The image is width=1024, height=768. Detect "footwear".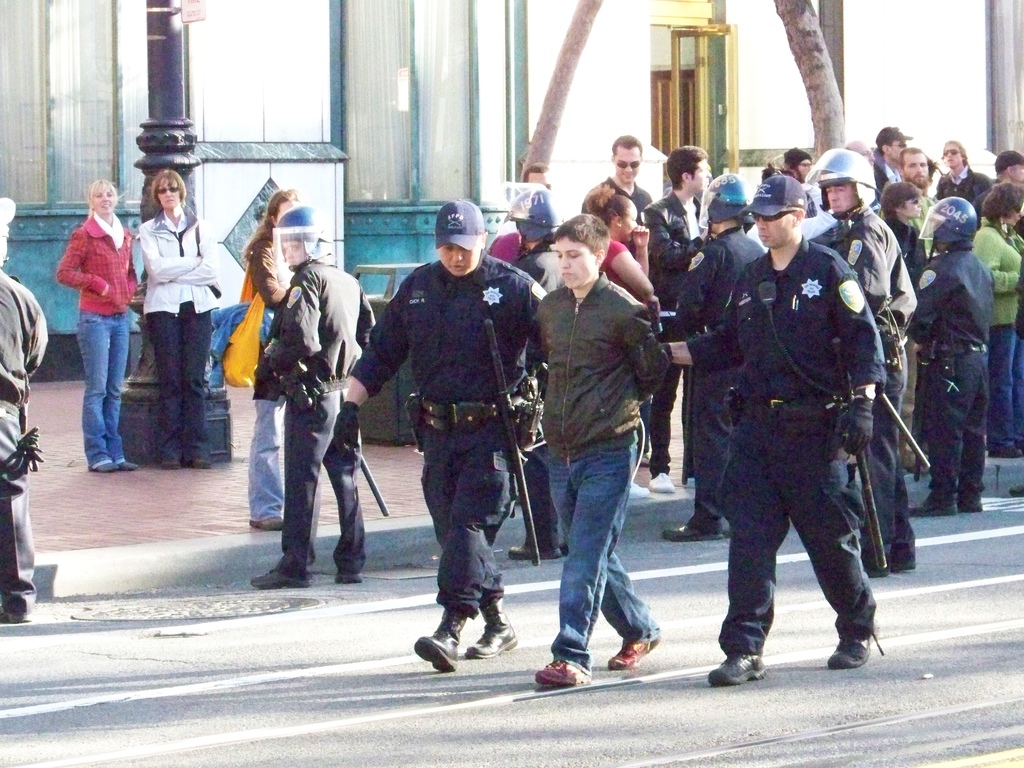
Detection: box=[334, 570, 362, 586].
